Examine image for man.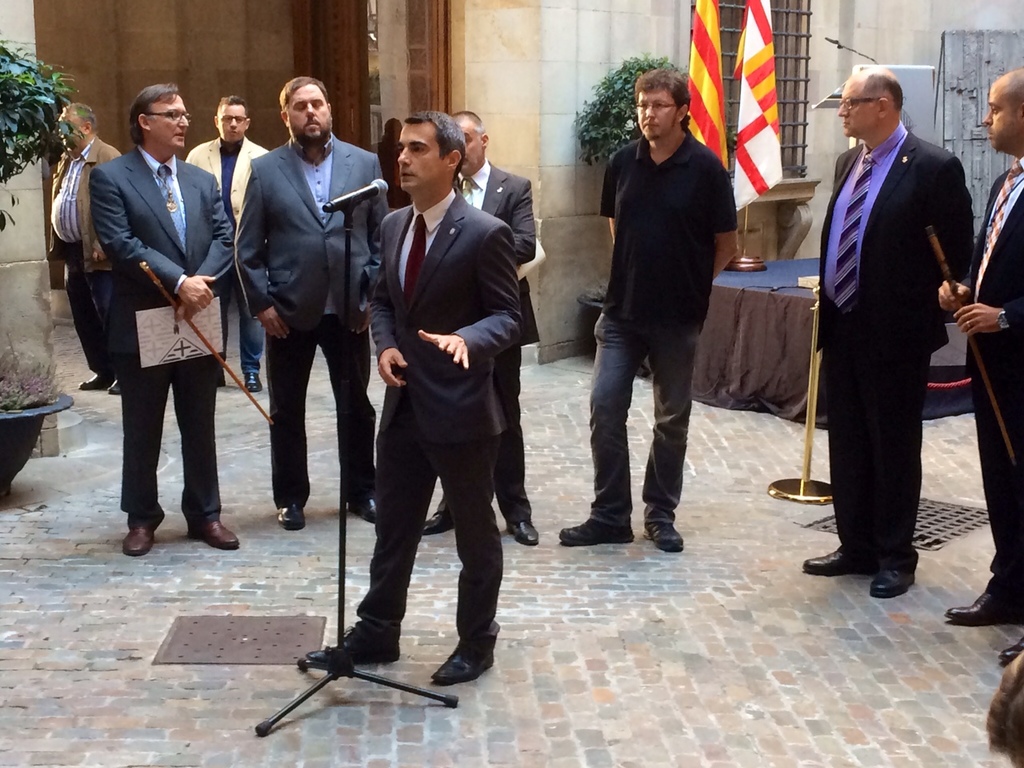
Examination result: 188,91,271,390.
